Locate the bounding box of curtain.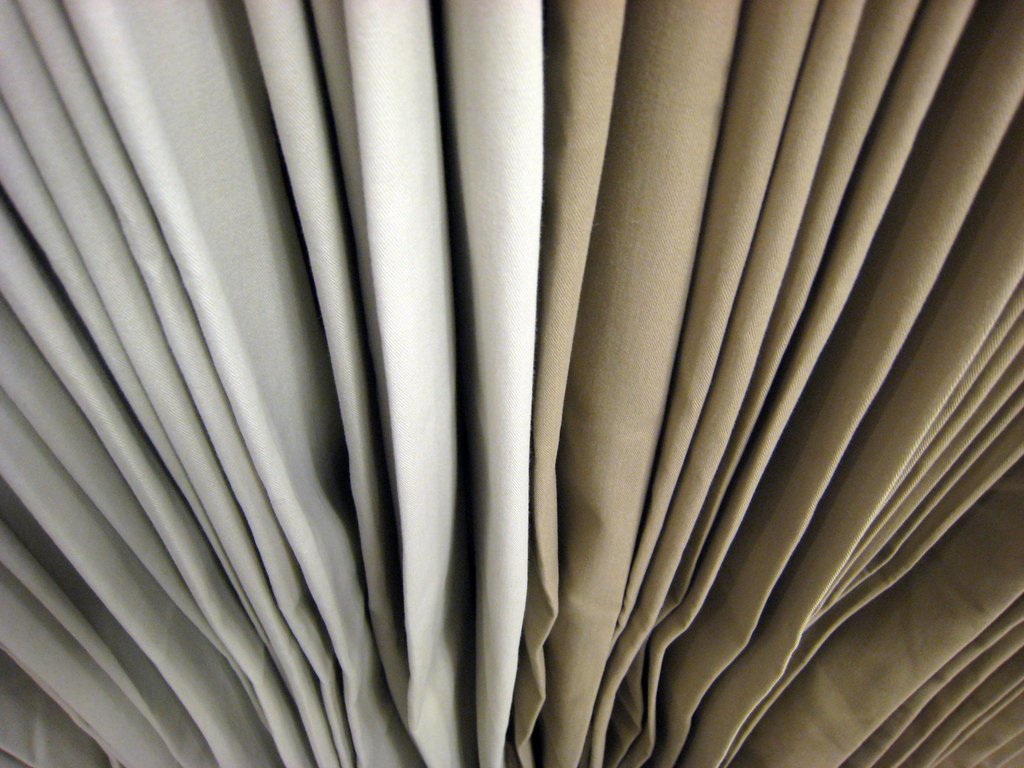
Bounding box: bbox(0, 0, 1023, 752).
